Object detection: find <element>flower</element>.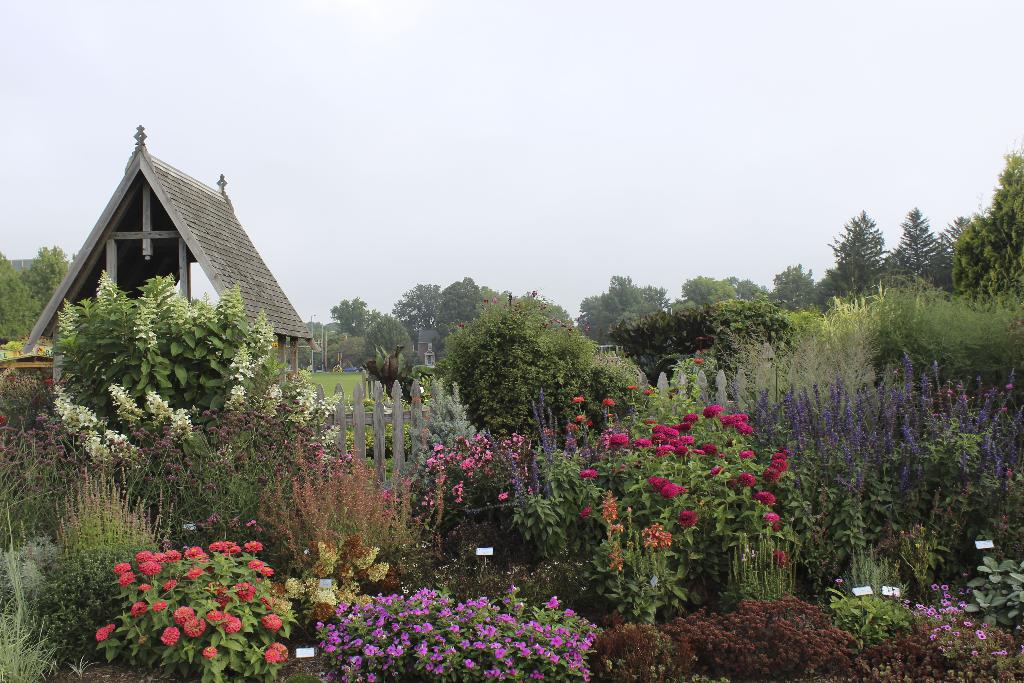
164:549:179:561.
